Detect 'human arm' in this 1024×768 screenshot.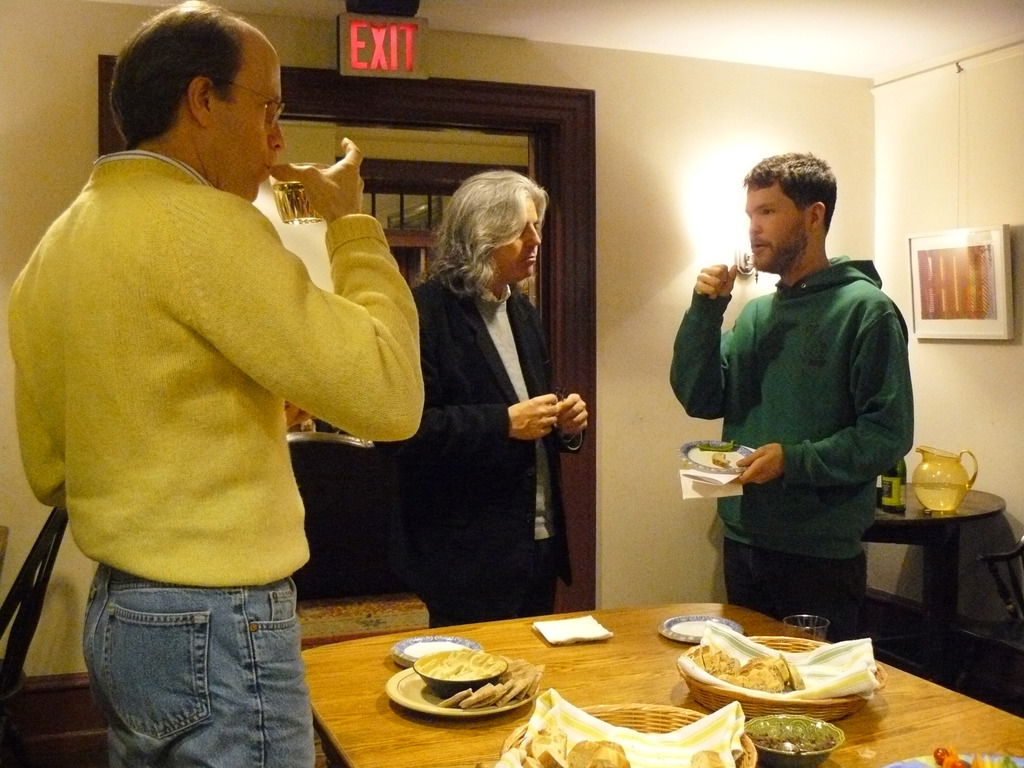
Detection: bbox(378, 287, 564, 454).
